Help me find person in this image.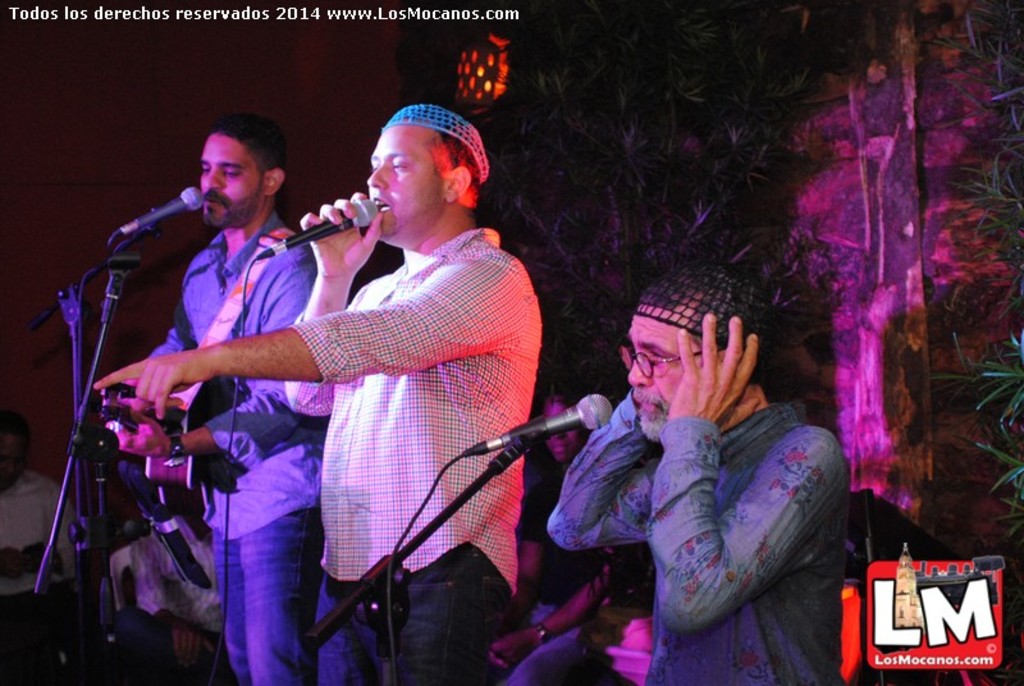
Found it: l=223, t=106, r=545, b=685.
